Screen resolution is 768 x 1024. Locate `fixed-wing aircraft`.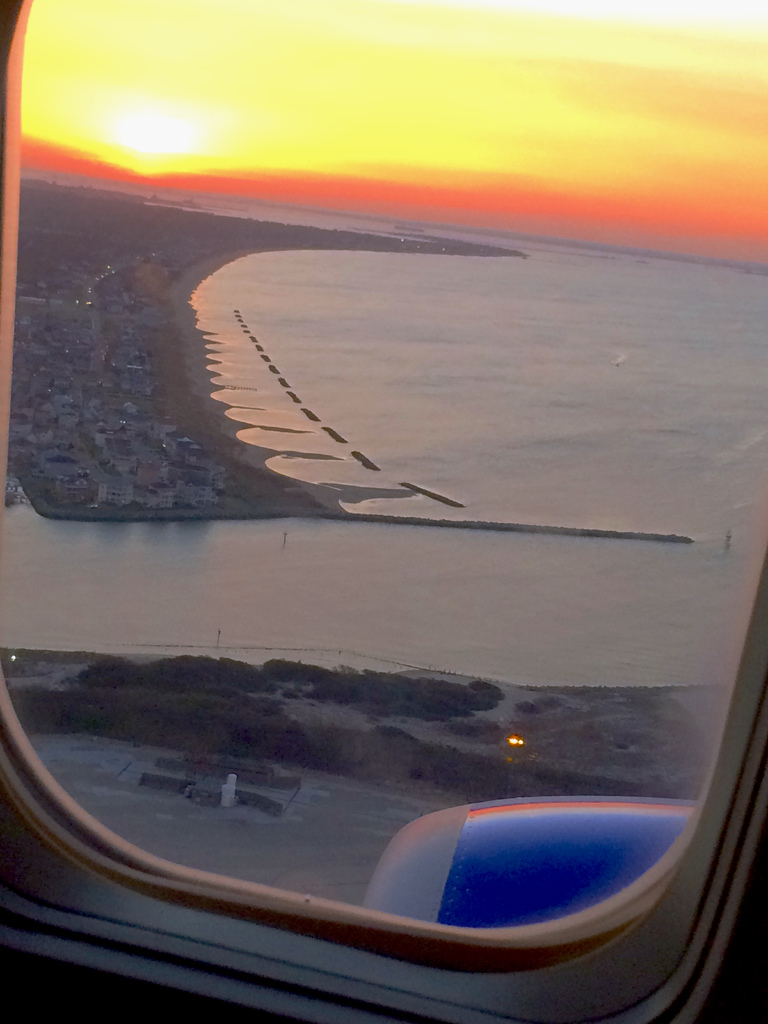
rect(0, 0, 767, 1023).
